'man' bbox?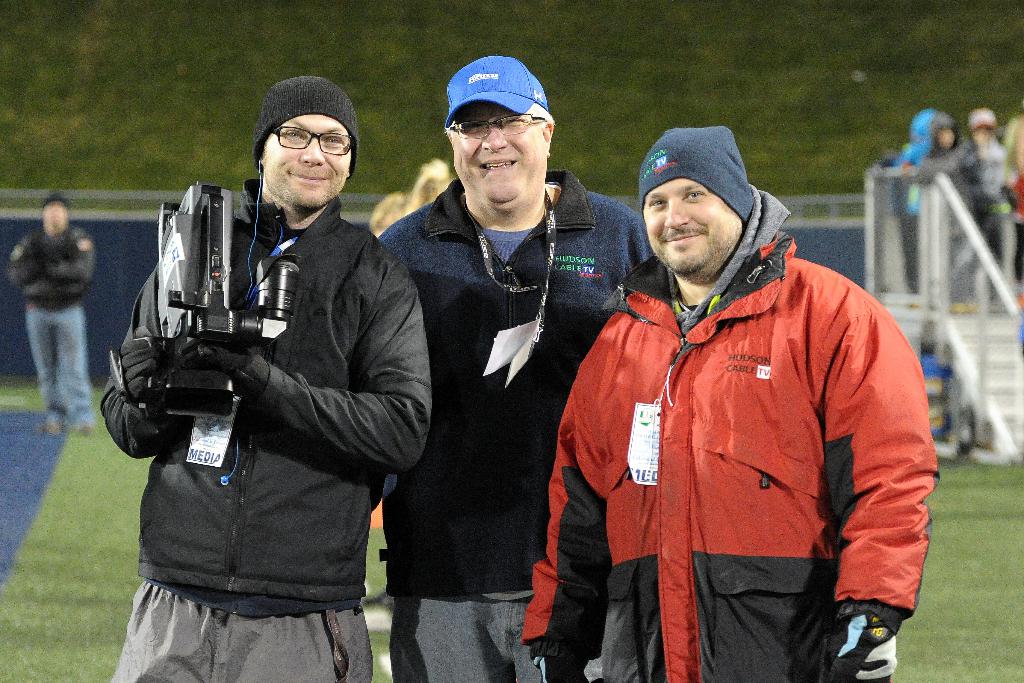
l=6, t=193, r=94, b=436
